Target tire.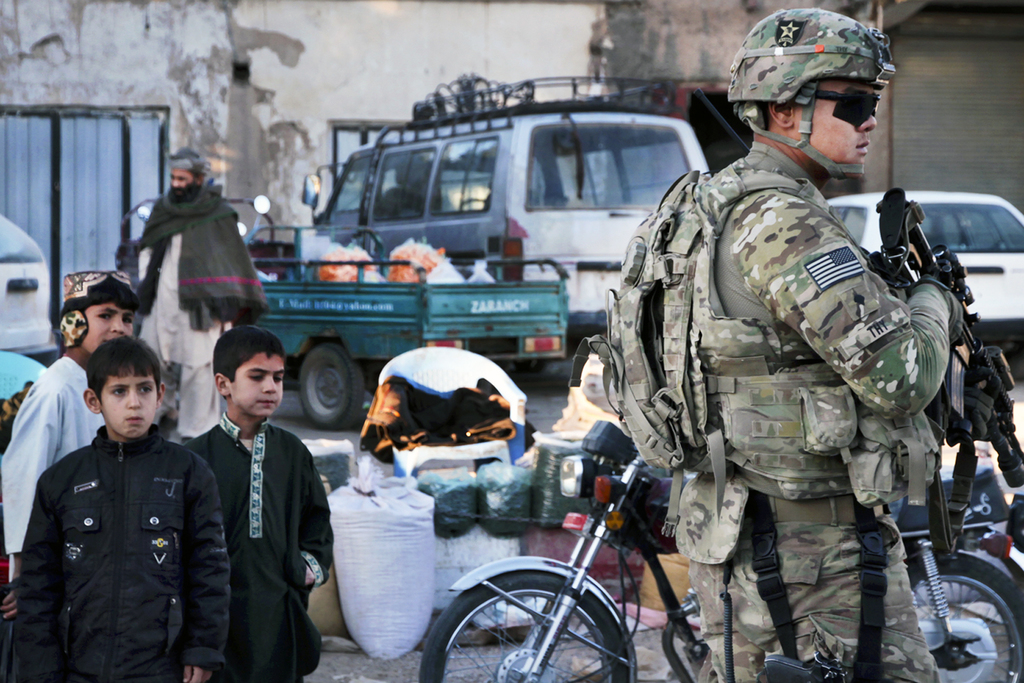
Target region: bbox(301, 344, 364, 432).
